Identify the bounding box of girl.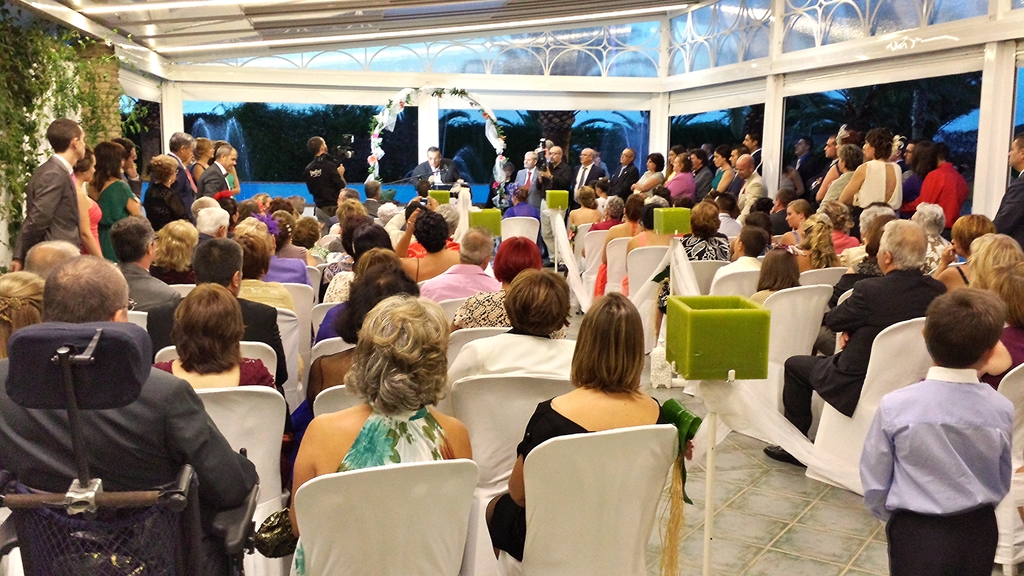
966 234 1023 386.
